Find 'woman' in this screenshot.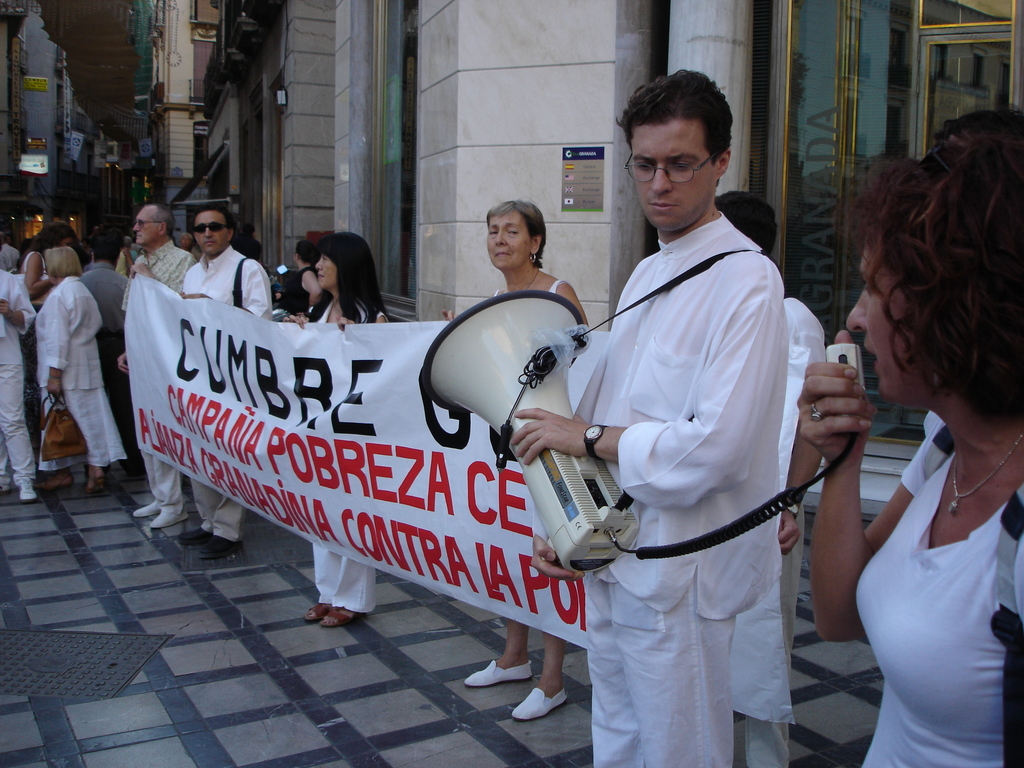
The bounding box for 'woman' is (x1=17, y1=223, x2=82, y2=321).
